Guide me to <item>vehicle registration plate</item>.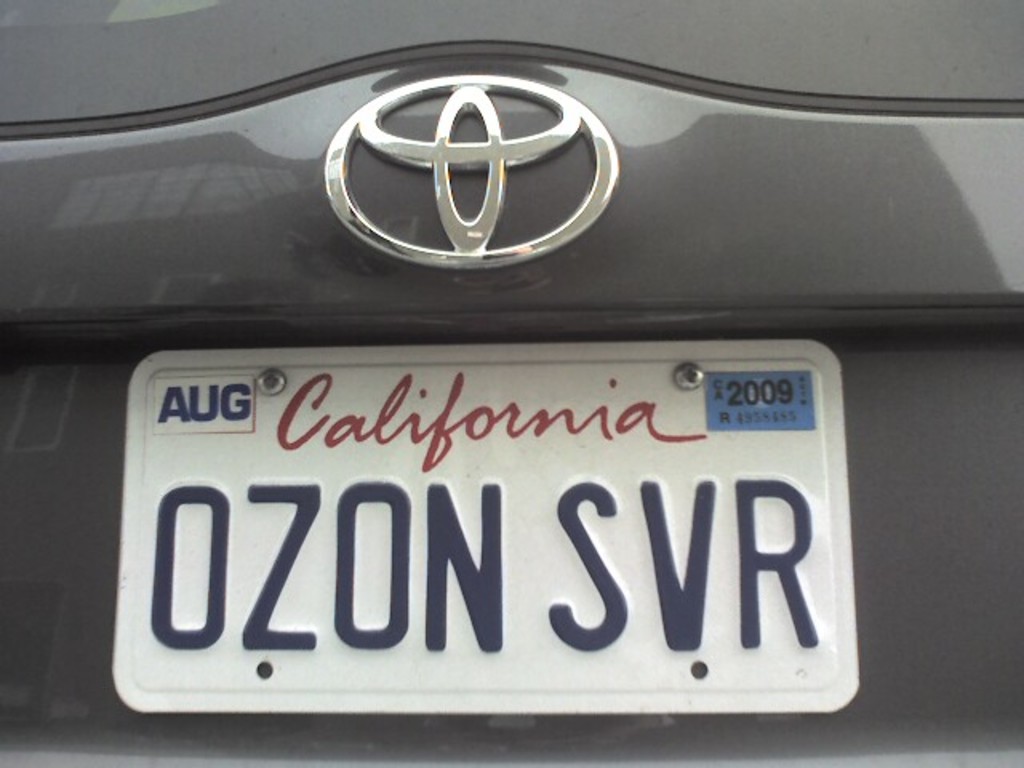
Guidance: select_region(110, 342, 846, 710).
